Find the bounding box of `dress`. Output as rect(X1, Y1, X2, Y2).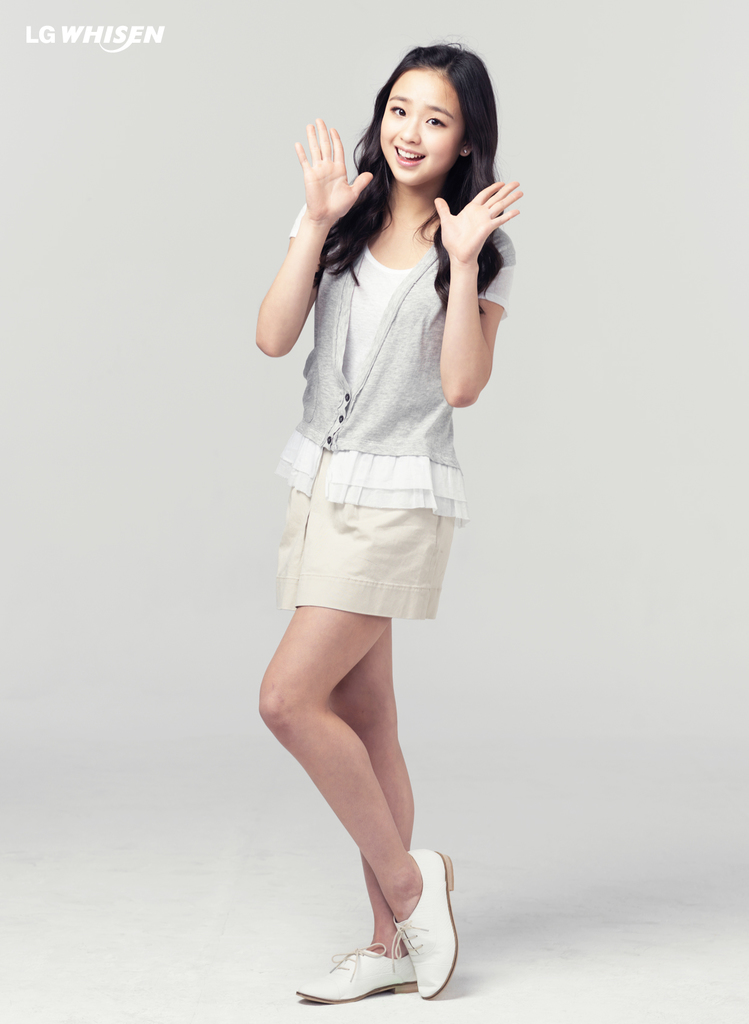
rect(274, 200, 514, 529).
